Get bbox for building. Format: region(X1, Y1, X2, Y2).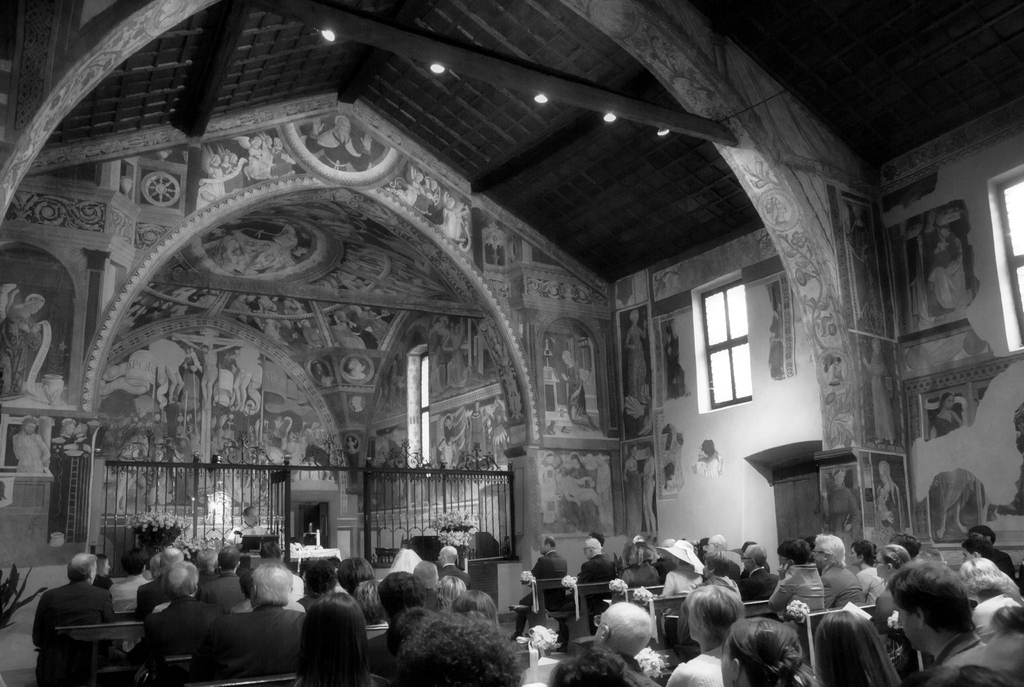
region(0, 0, 1023, 686).
